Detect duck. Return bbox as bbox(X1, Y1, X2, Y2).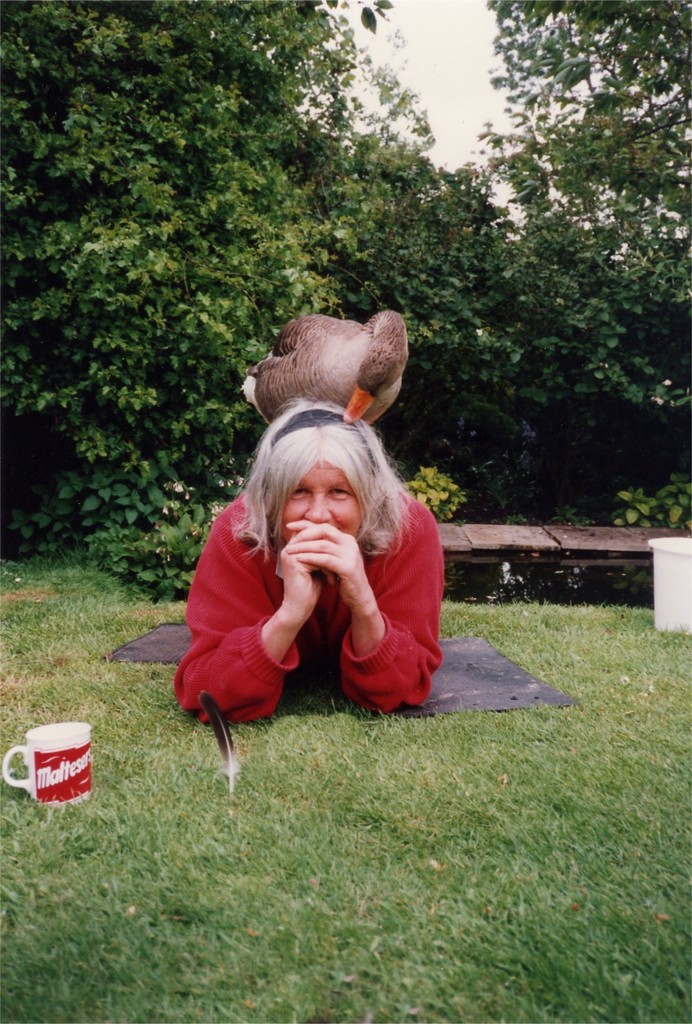
bbox(250, 302, 426, 414).
